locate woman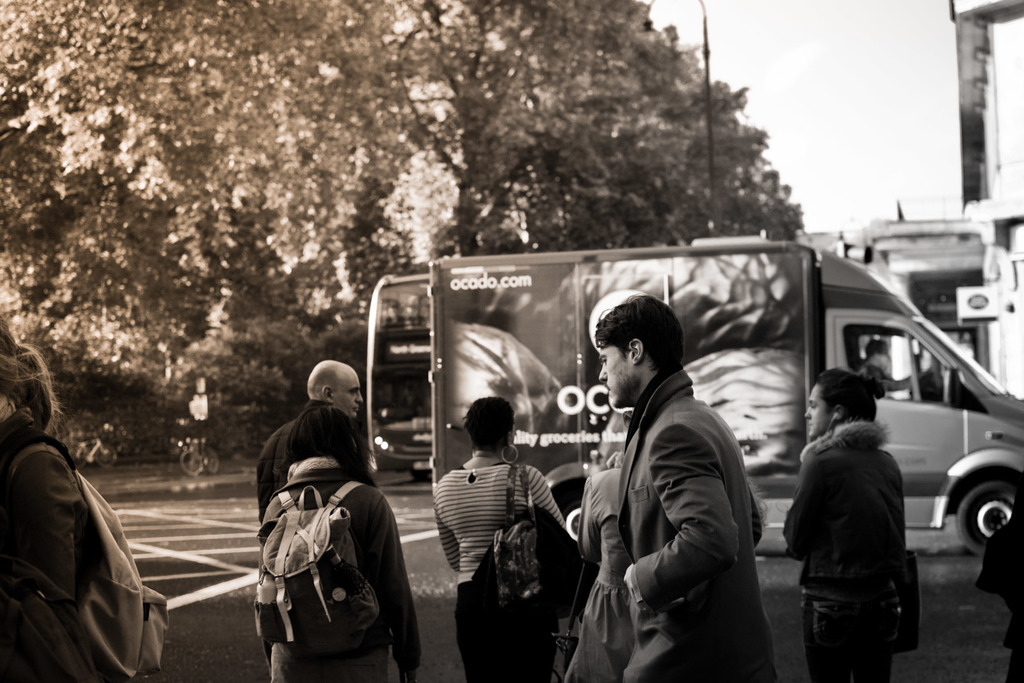
rect(433, 398, 566, 682)
